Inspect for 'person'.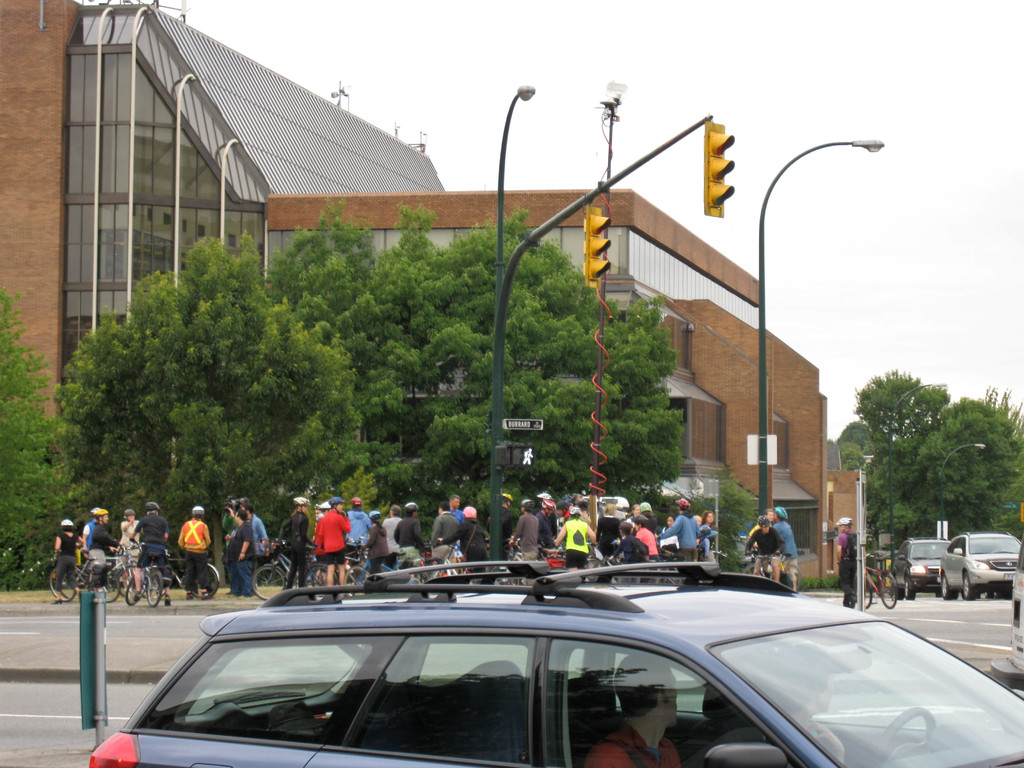
Inspection: [x1=390, y1=498, x2=429, y2=575].
